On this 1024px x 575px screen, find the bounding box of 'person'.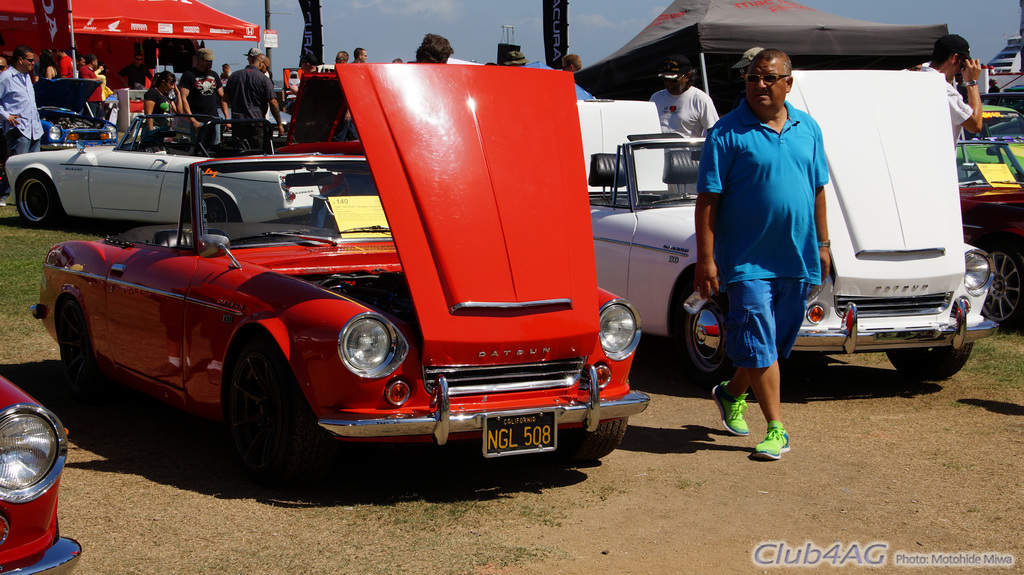
Bounding box: 286 51 321 95.
